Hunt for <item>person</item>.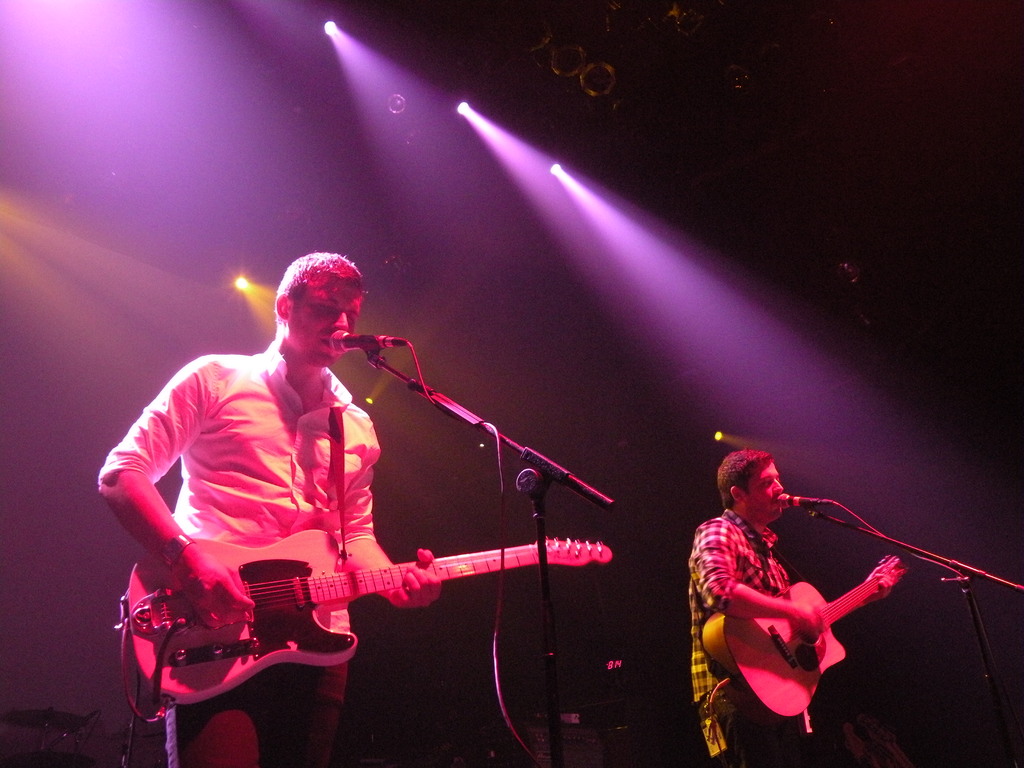
Hunted down at 99, 245, 447, 767.
